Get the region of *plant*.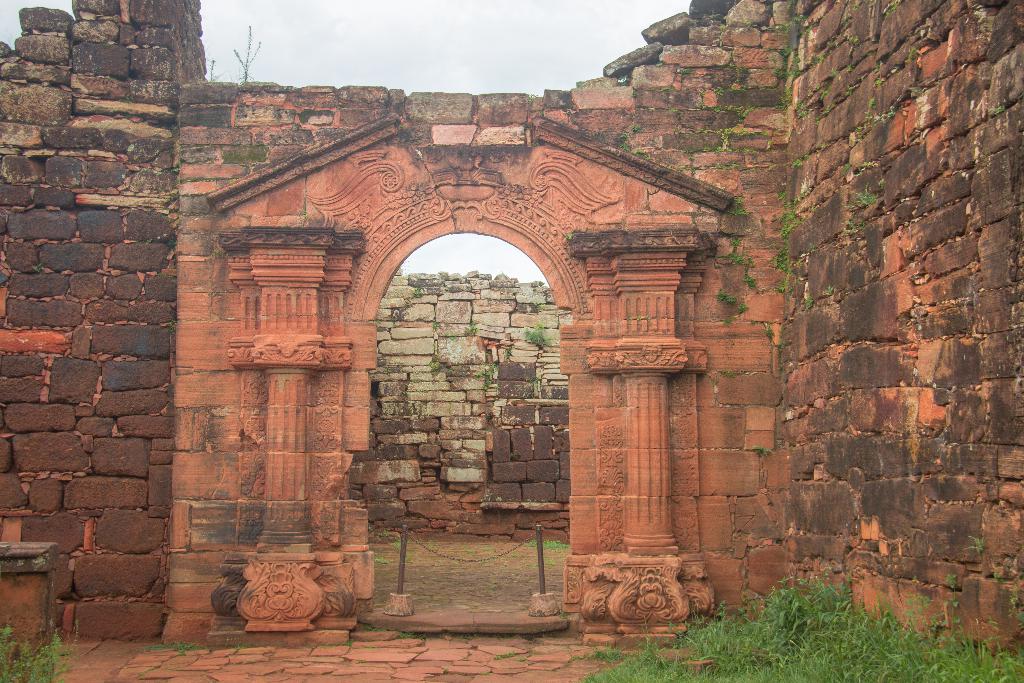
bbox(711, 87, 724, 95).
